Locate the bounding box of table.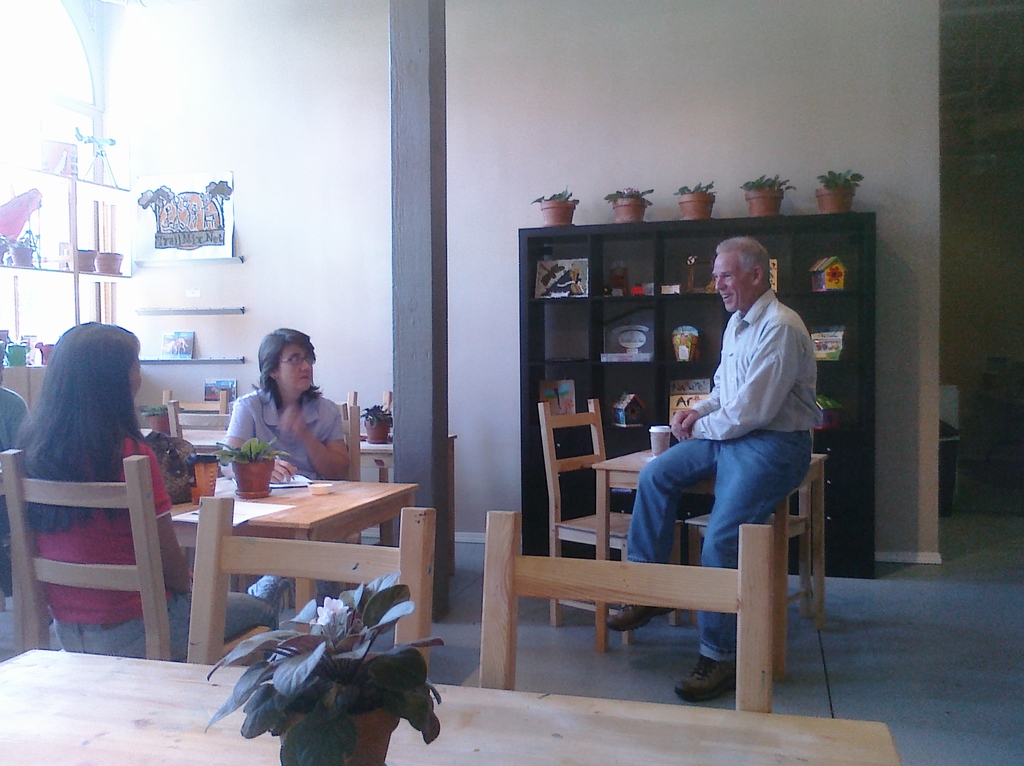
Bounding box: Rect(0, 642, 902, 765).
